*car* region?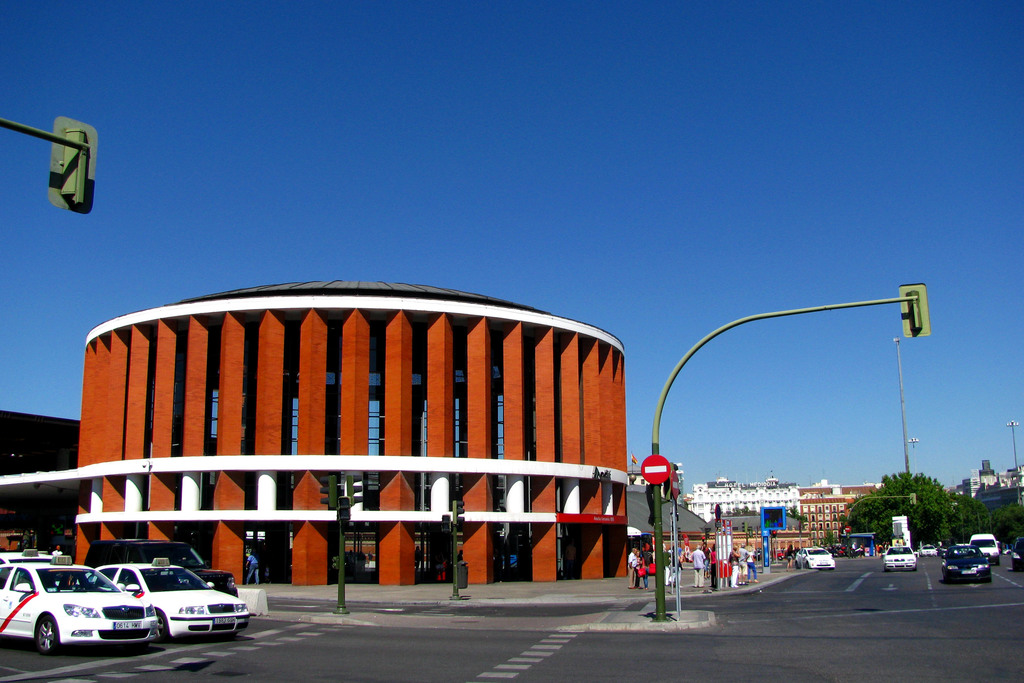
74 557 253 642
